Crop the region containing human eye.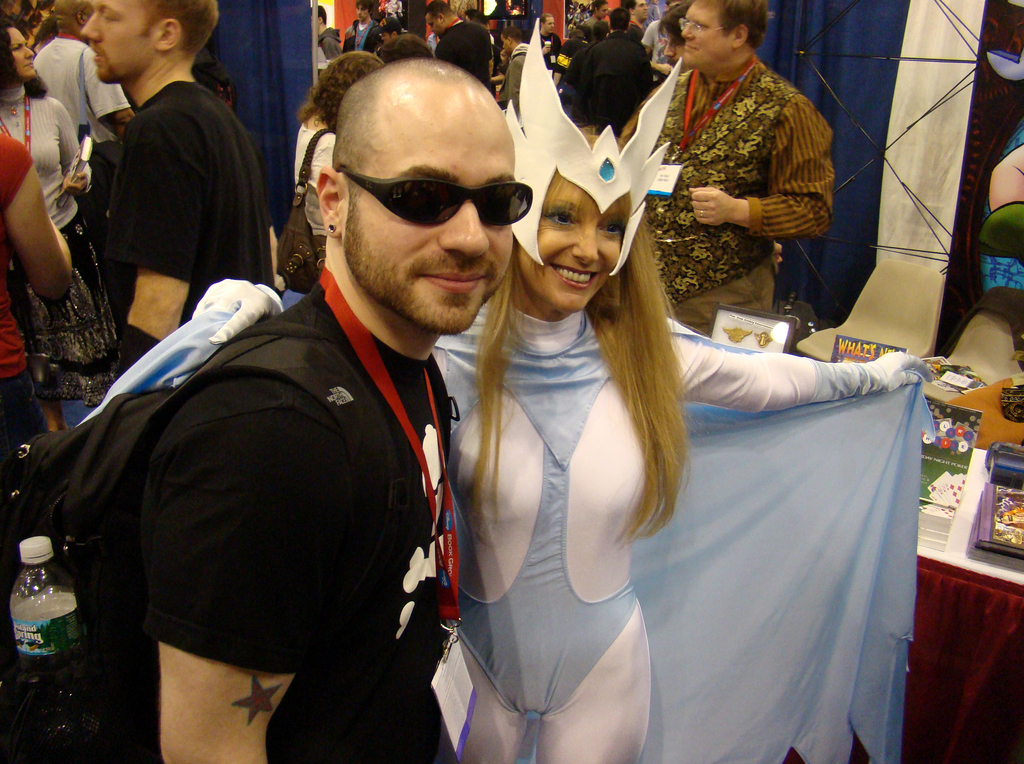
Crop region: locate(99, 10, 117, 26).
